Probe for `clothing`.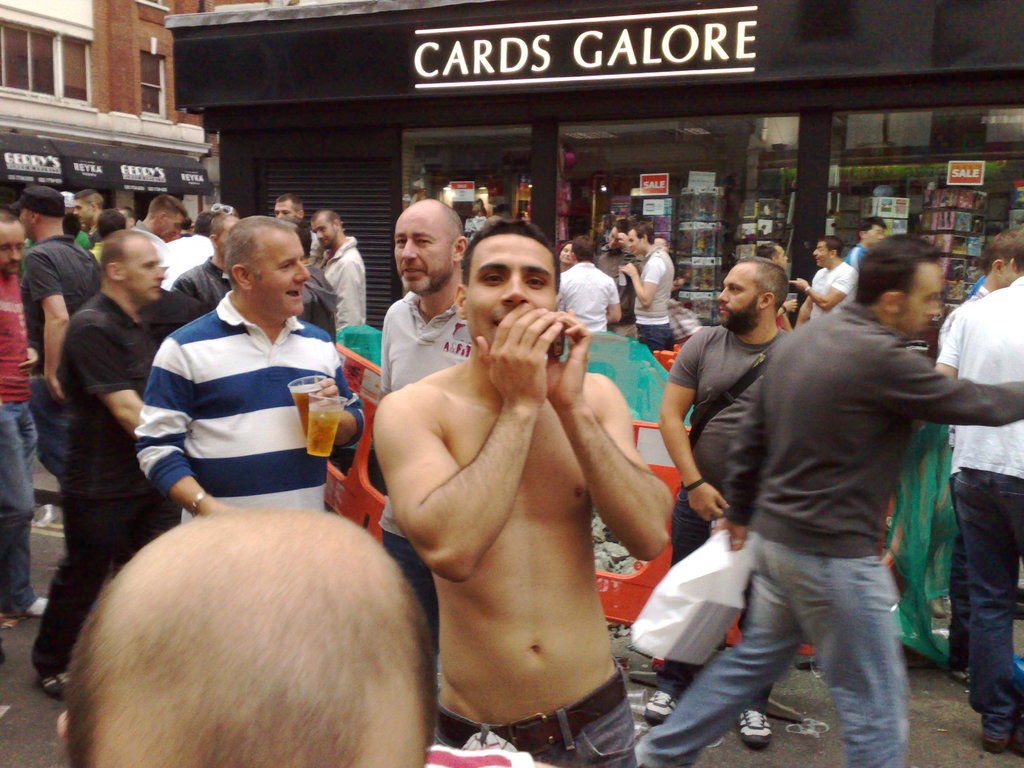
Probe result: bbox=[170, 264, 234, 318].
